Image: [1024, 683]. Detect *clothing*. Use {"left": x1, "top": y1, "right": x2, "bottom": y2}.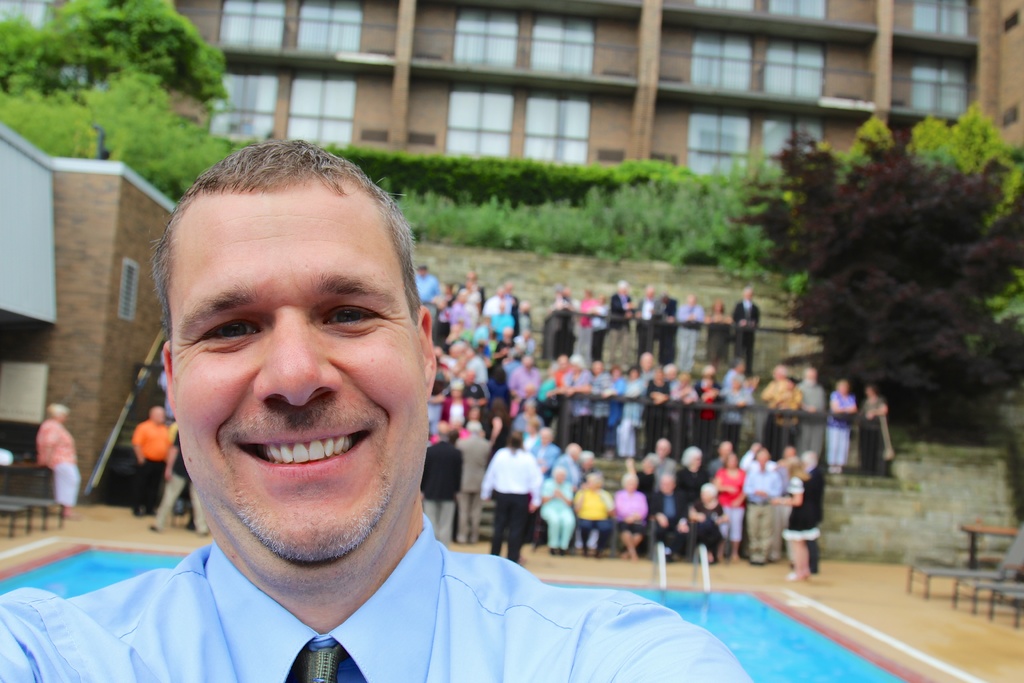
{"left": 731, "top": 300, "right": 763, "bottom": 372}.
